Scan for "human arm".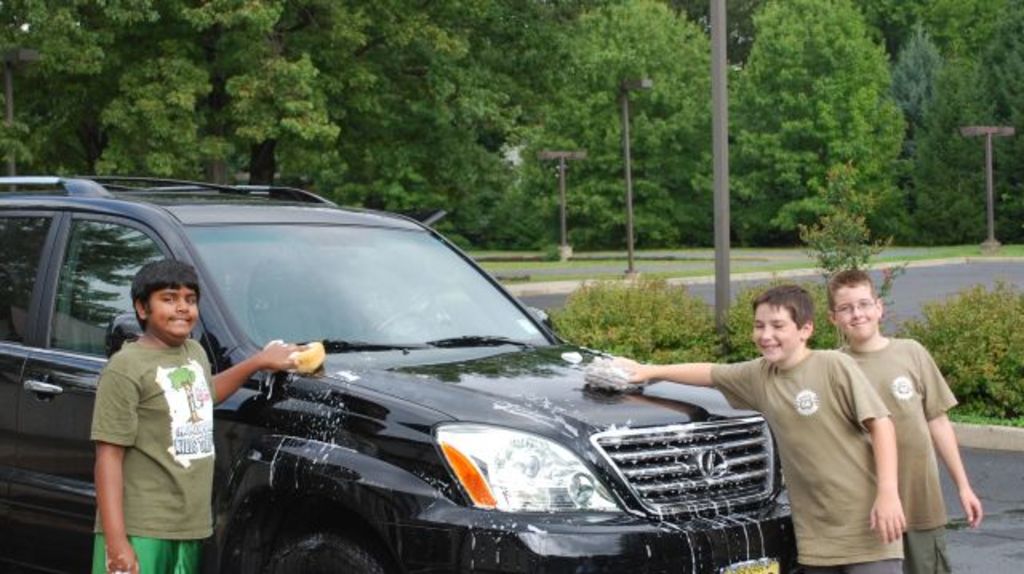
Scan result: x1=918, y1=337, x2=994, y2=526.
